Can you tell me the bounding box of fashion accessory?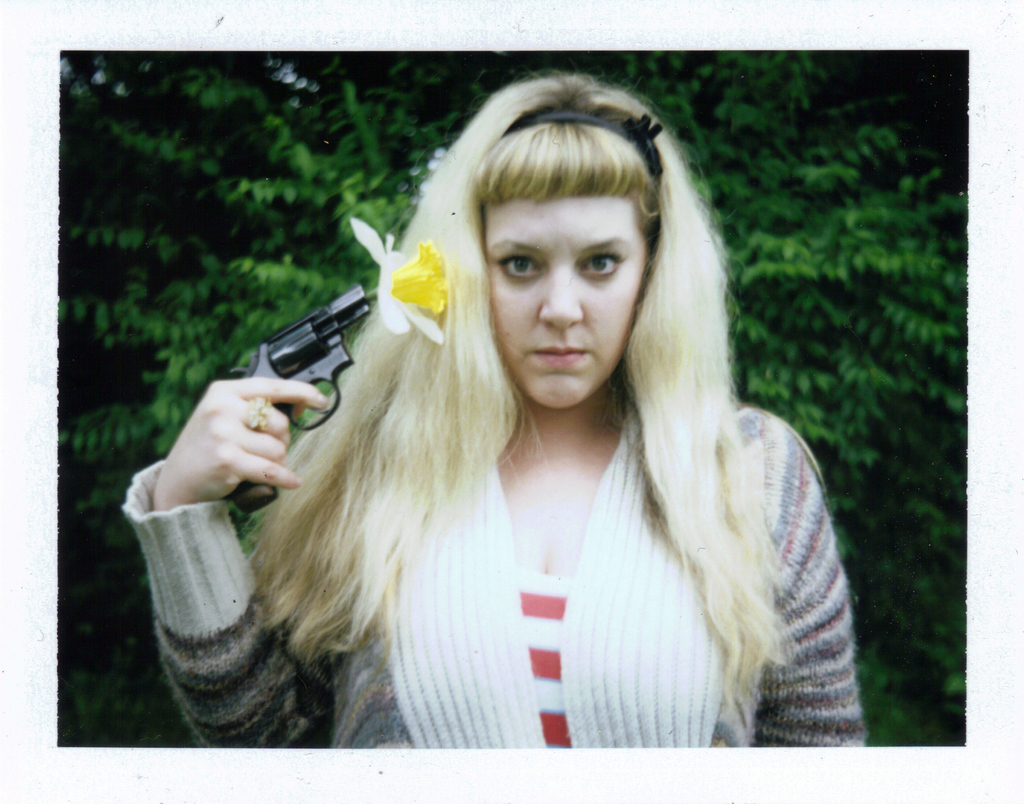
{"left": 248, "top": 402, "right": 273, "bottom": 437}.
